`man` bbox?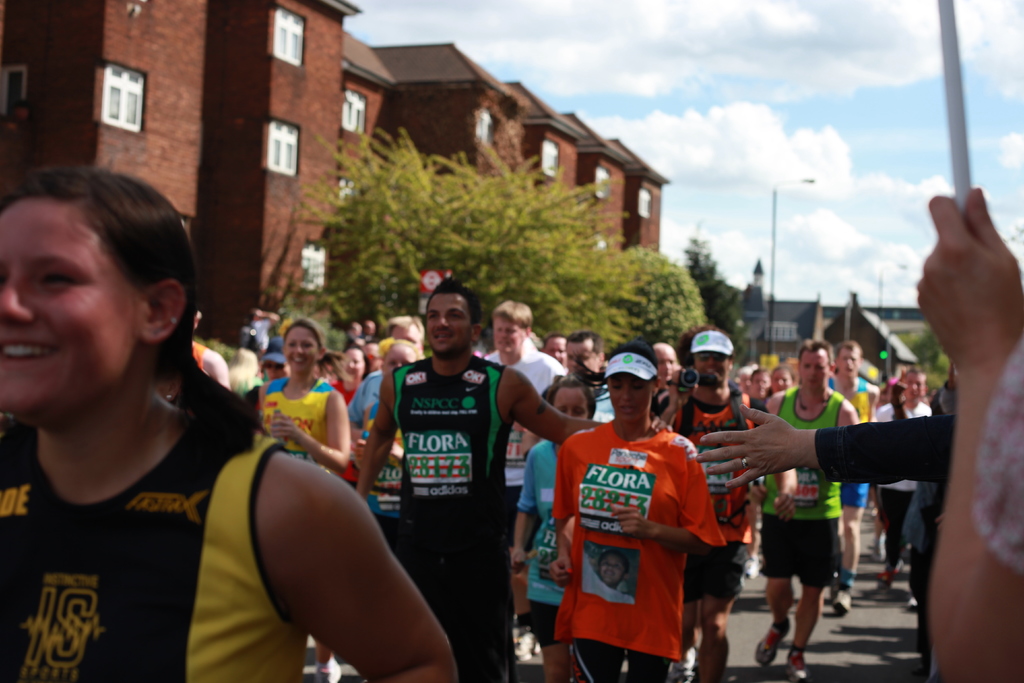
(left=761, top=344, right=856, bottom=680)
